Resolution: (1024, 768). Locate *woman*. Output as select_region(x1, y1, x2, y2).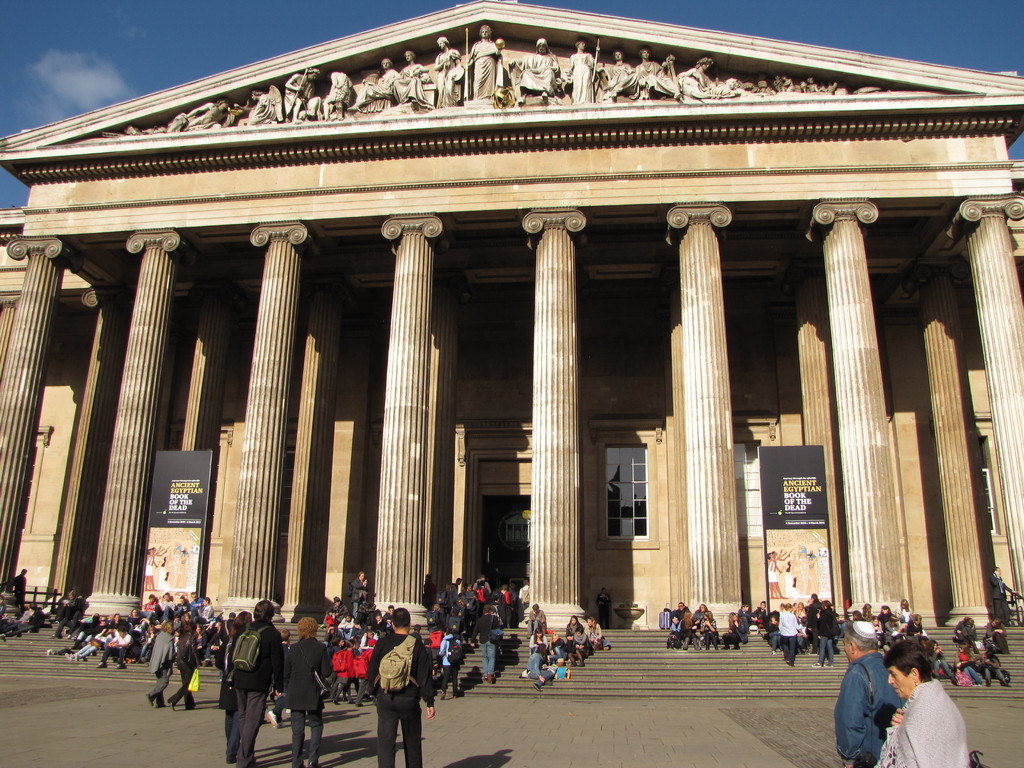
select_region(525, 639, 554, 699).
